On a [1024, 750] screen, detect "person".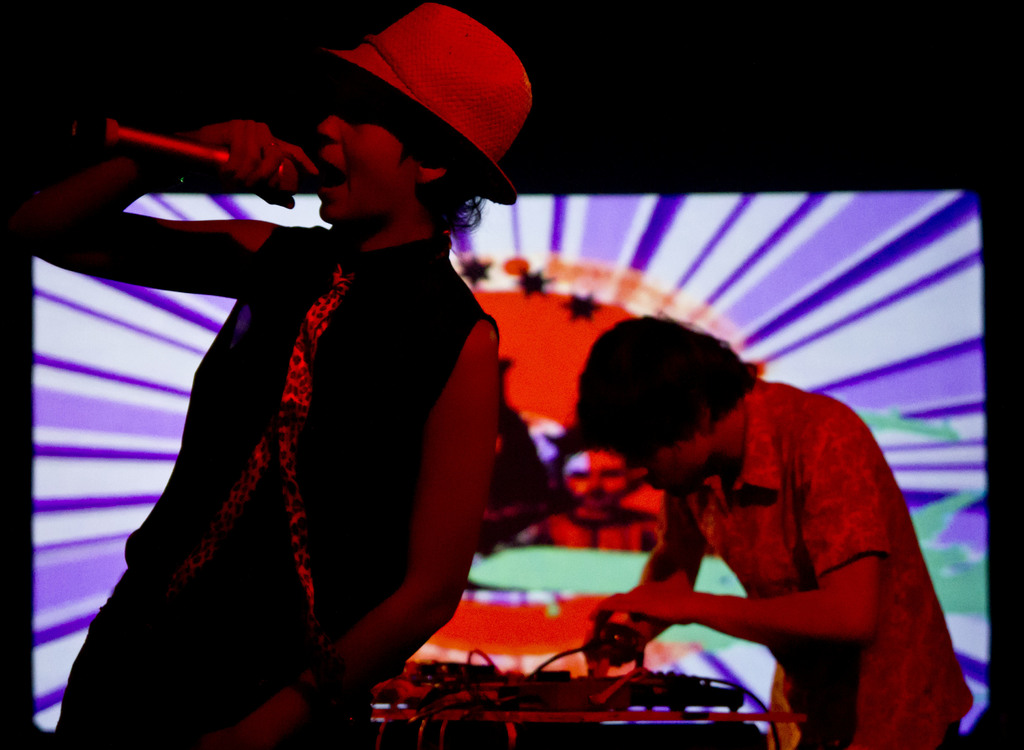
region(589, 315, 975, 749).
